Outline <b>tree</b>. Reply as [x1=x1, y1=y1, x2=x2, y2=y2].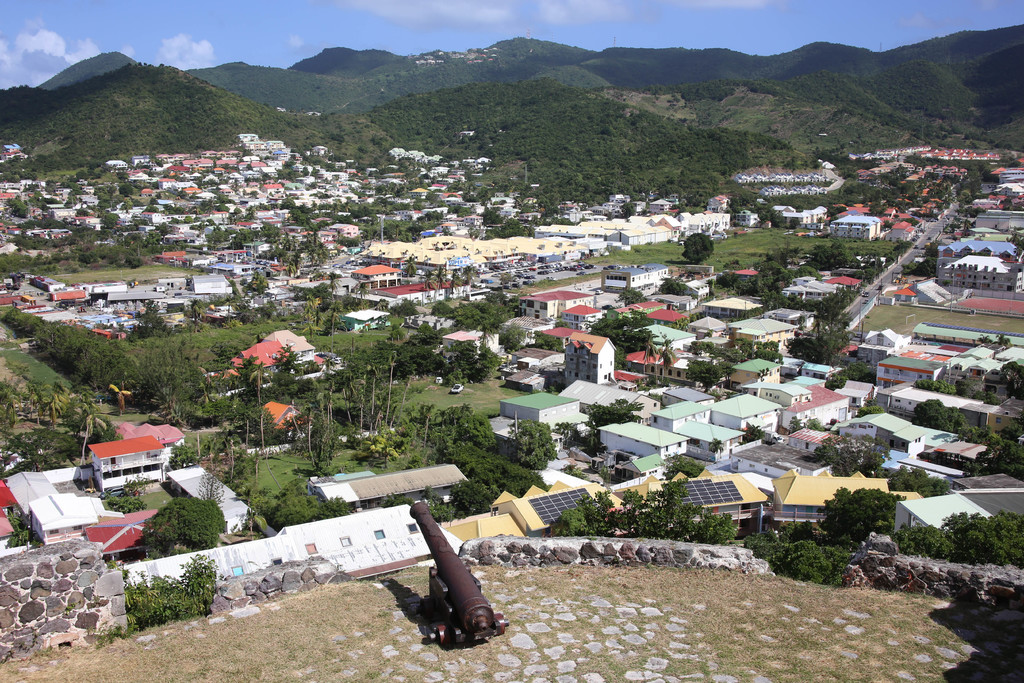
[x1=95, y1=558, x2=223, y2=652].
